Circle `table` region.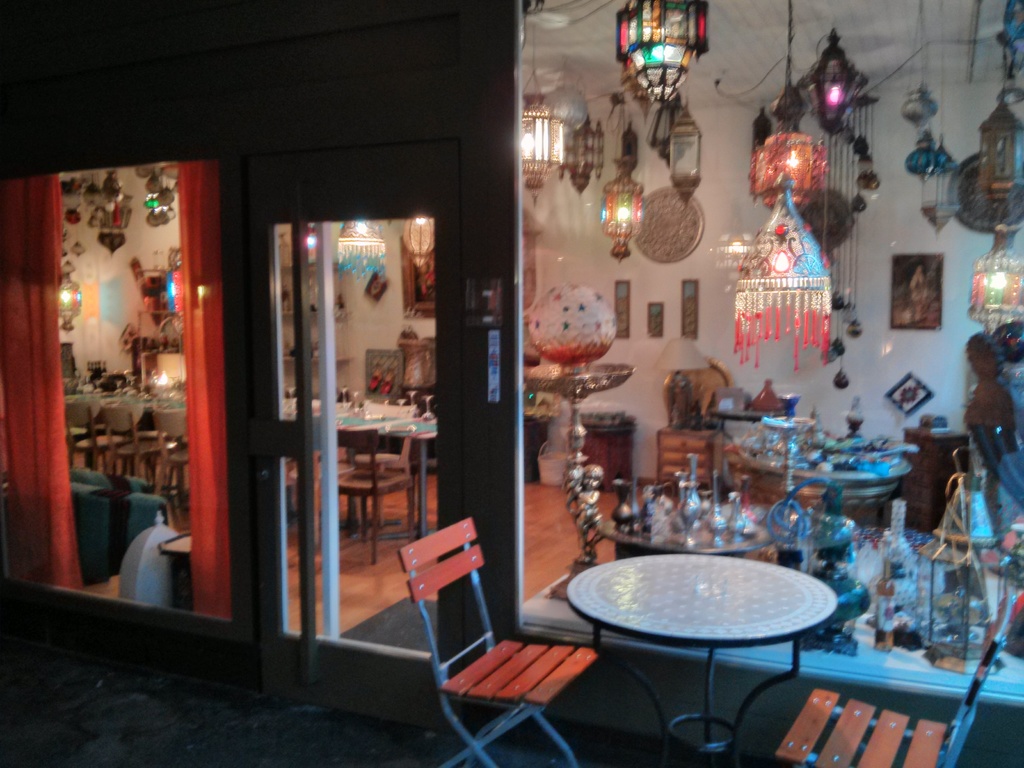
Region: 589, 426, 634, 490.
